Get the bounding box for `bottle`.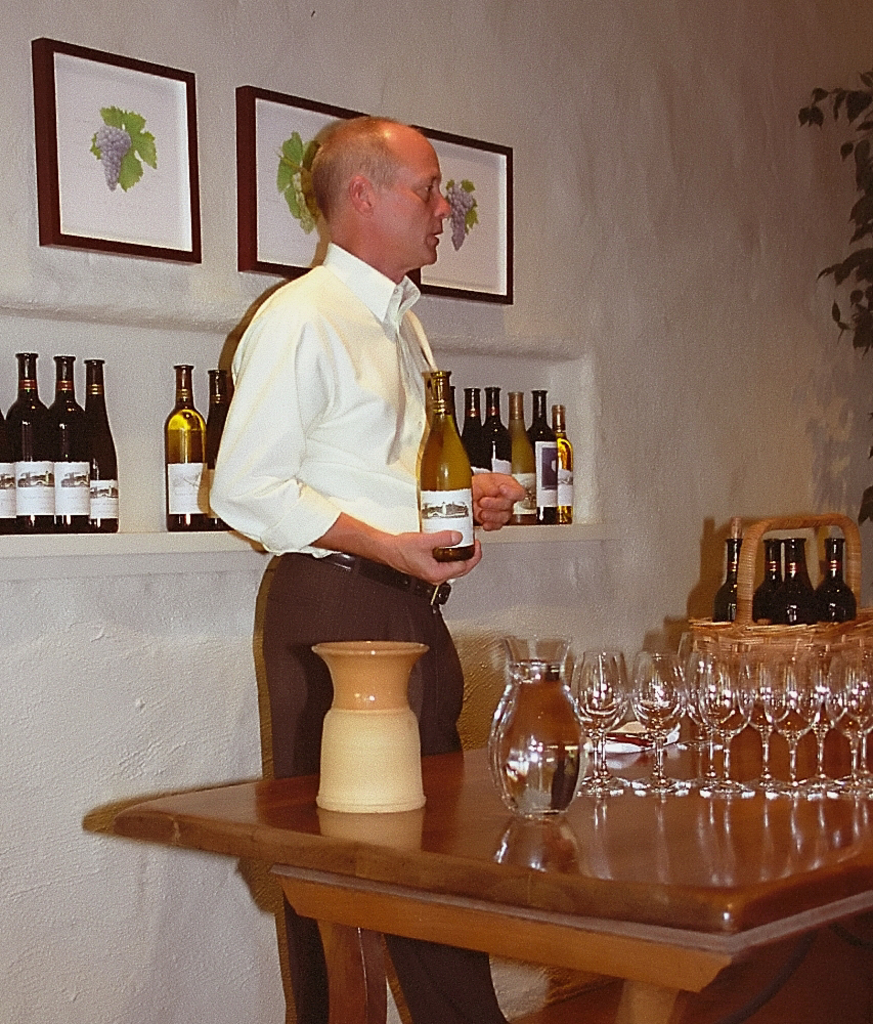
left=464, top=387, right=487, bottom=472.
